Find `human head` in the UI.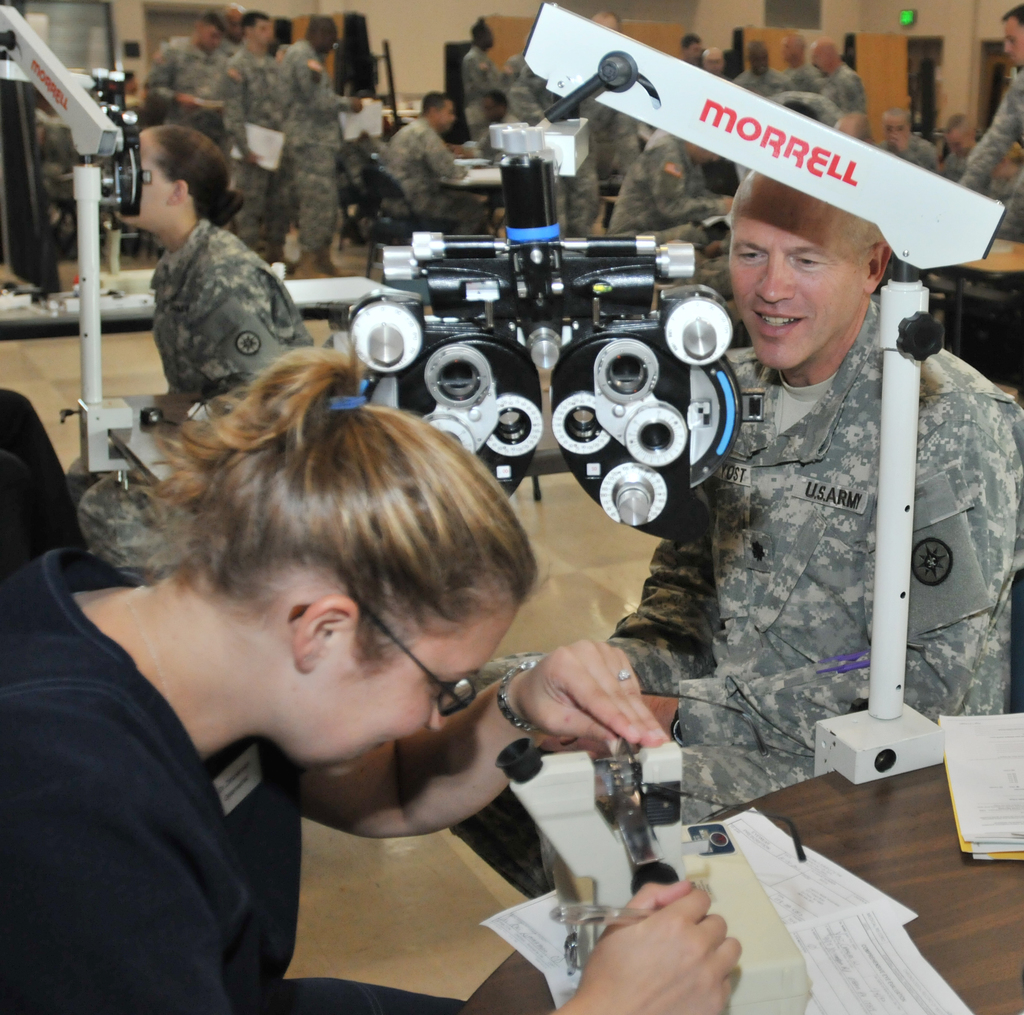
UI element at bbox(219, 1, 240, 45).
